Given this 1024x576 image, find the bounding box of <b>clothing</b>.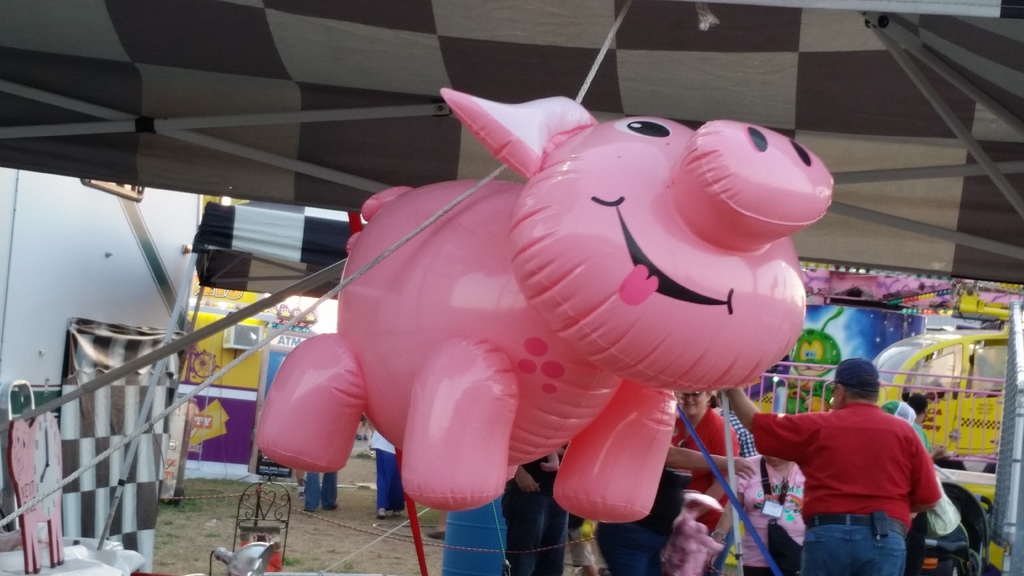
(x1=733, y1=456, x2=804, y2=575).
